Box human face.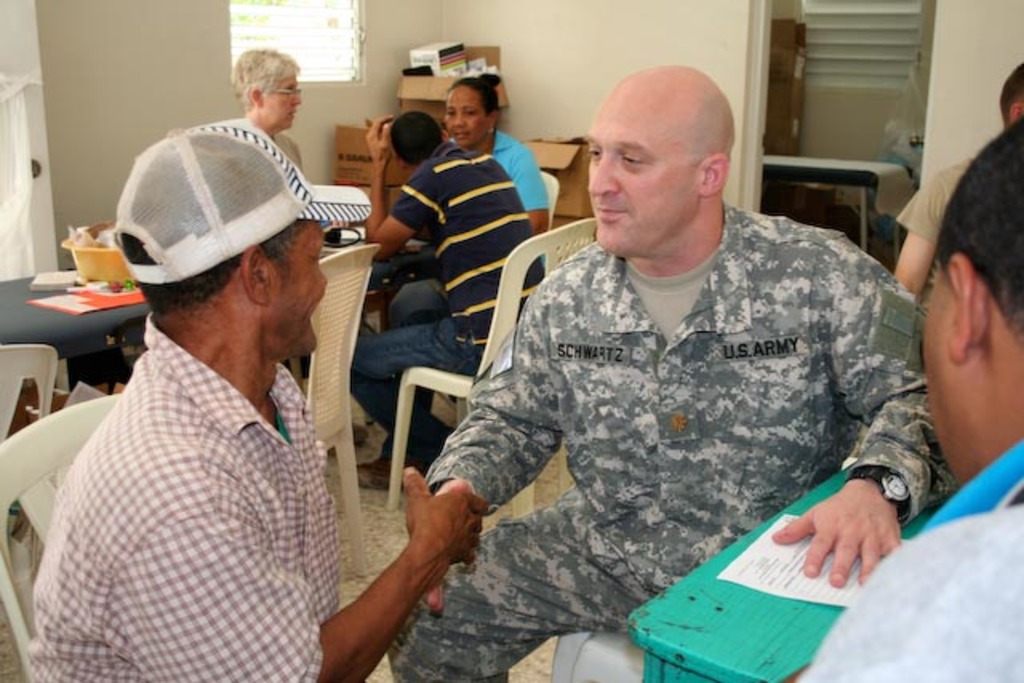
x1=274, y1=221, x2=328, y2=358.
